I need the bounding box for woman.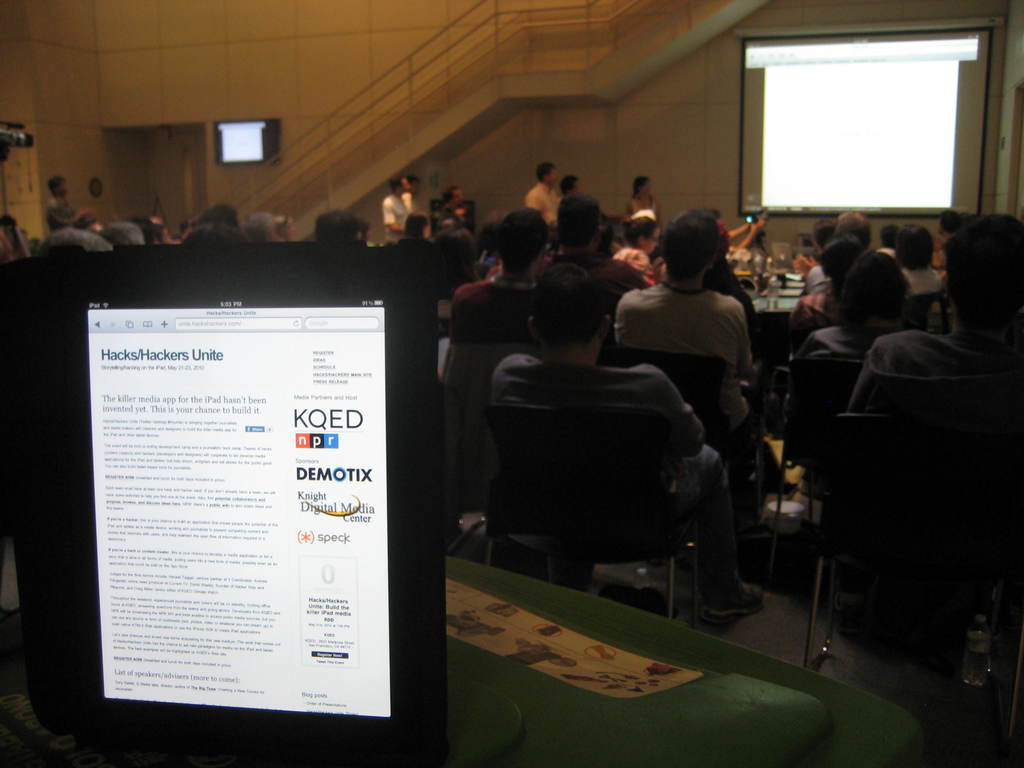
Here it is: <box>793,222,830,275</box>.
